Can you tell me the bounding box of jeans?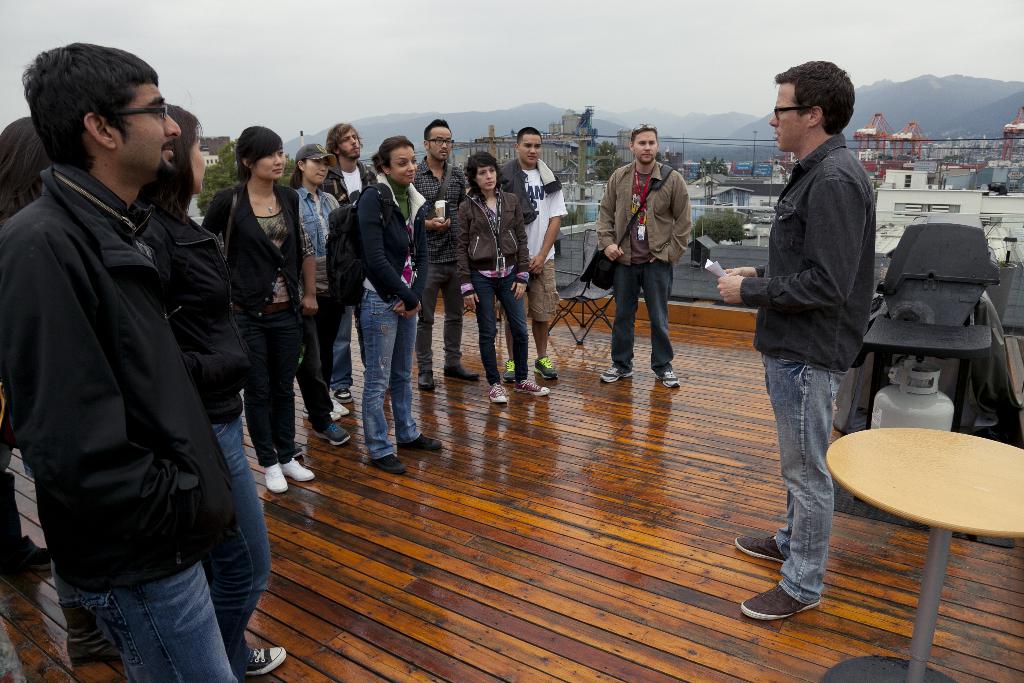
x1=51 y1=575 x2=241 y2=682.
